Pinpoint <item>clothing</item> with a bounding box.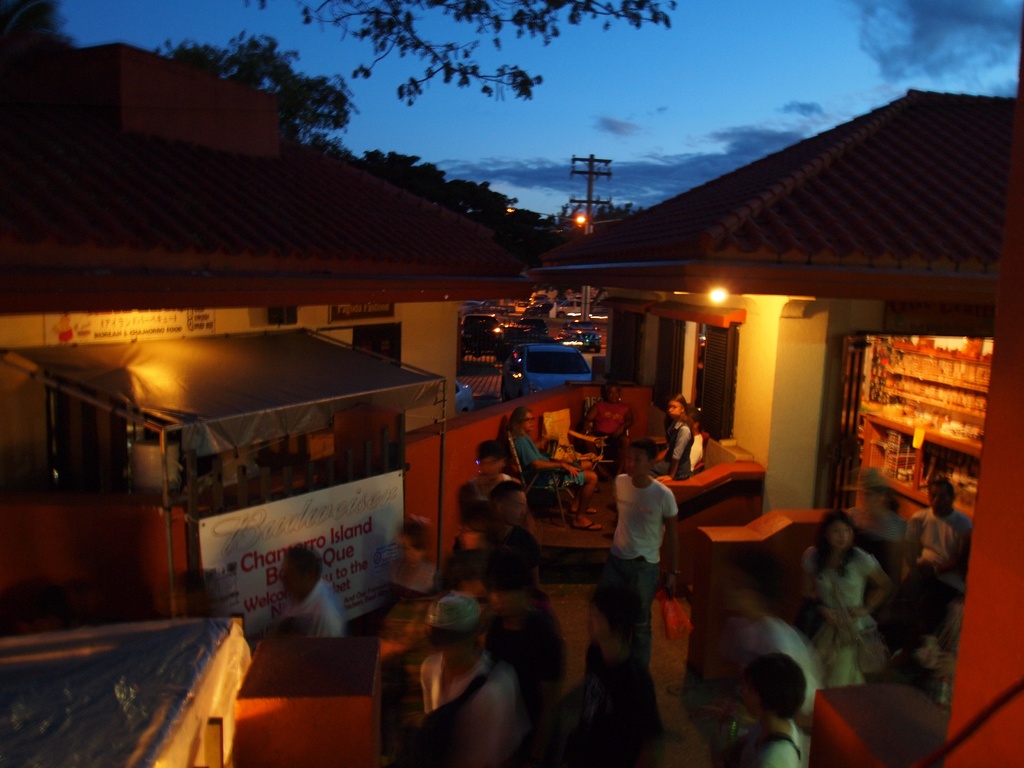
(897, 503, 973, 650).
